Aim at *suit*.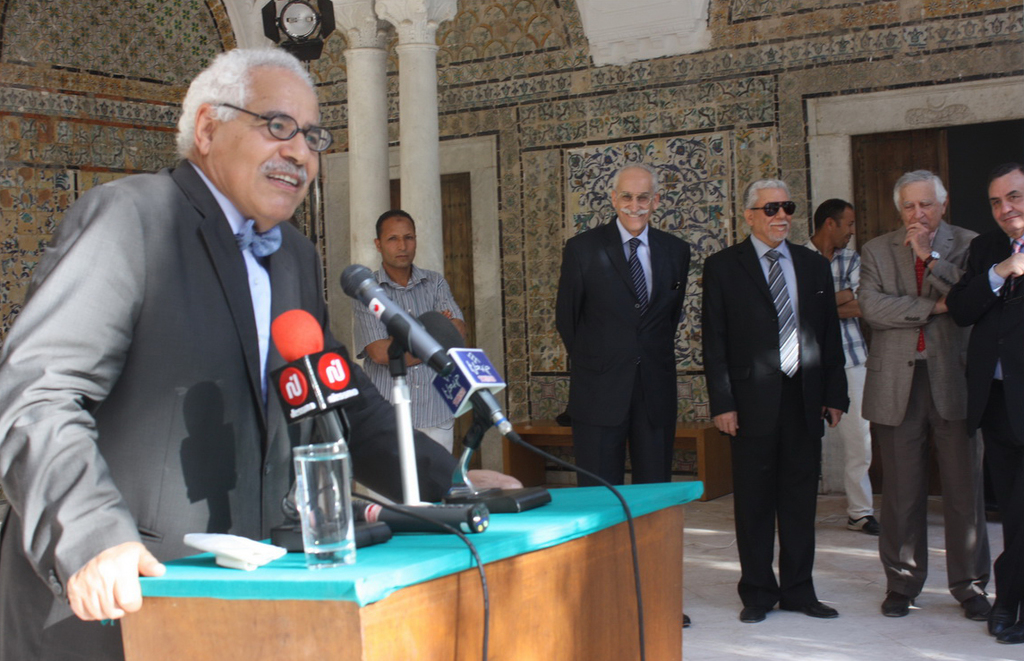
Aimed at [944,229,1023,611].
